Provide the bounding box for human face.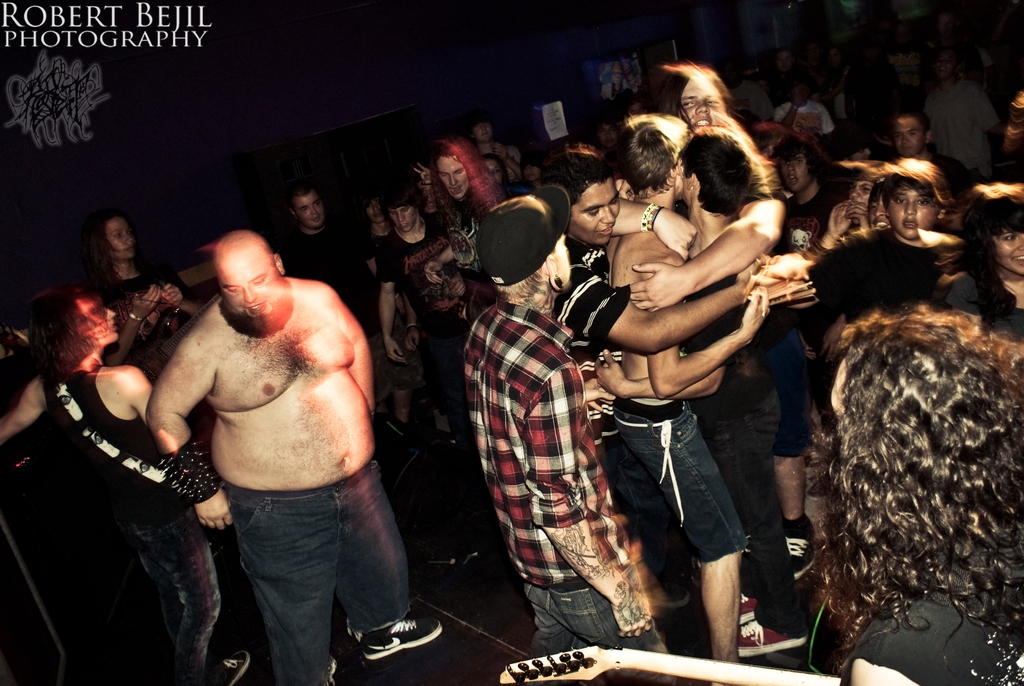
{"left": 682, "top": 78, "right": 728, "bottom": 126}.
